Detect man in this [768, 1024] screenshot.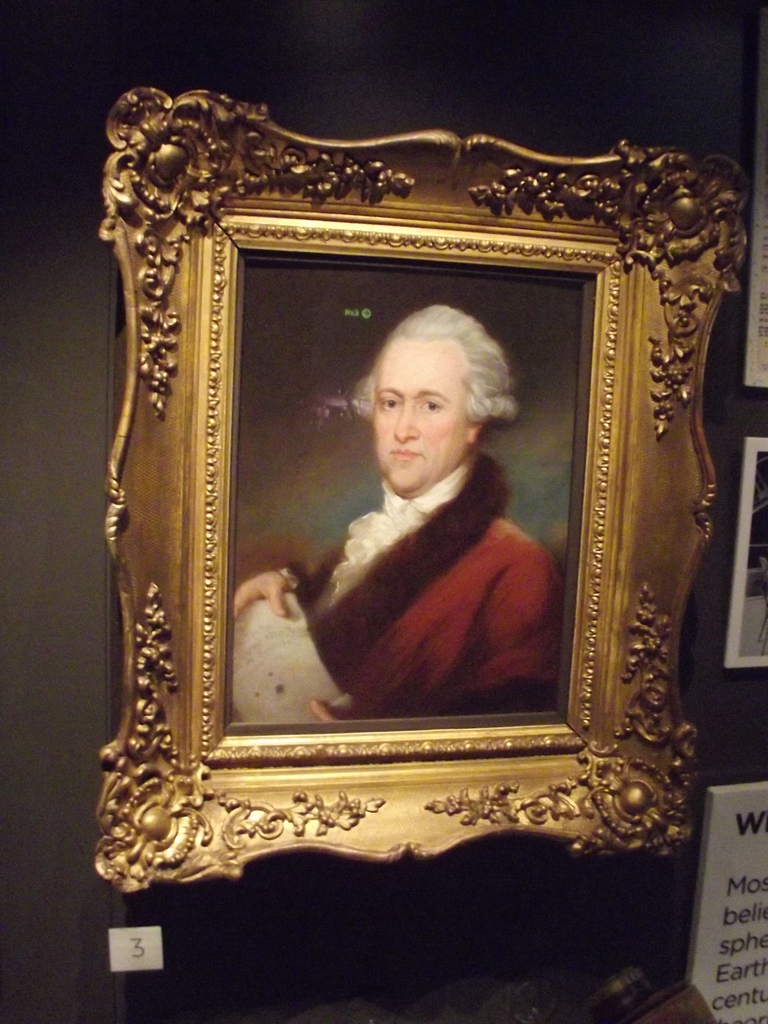
Detection: crop(267, 304, 565, 723).
